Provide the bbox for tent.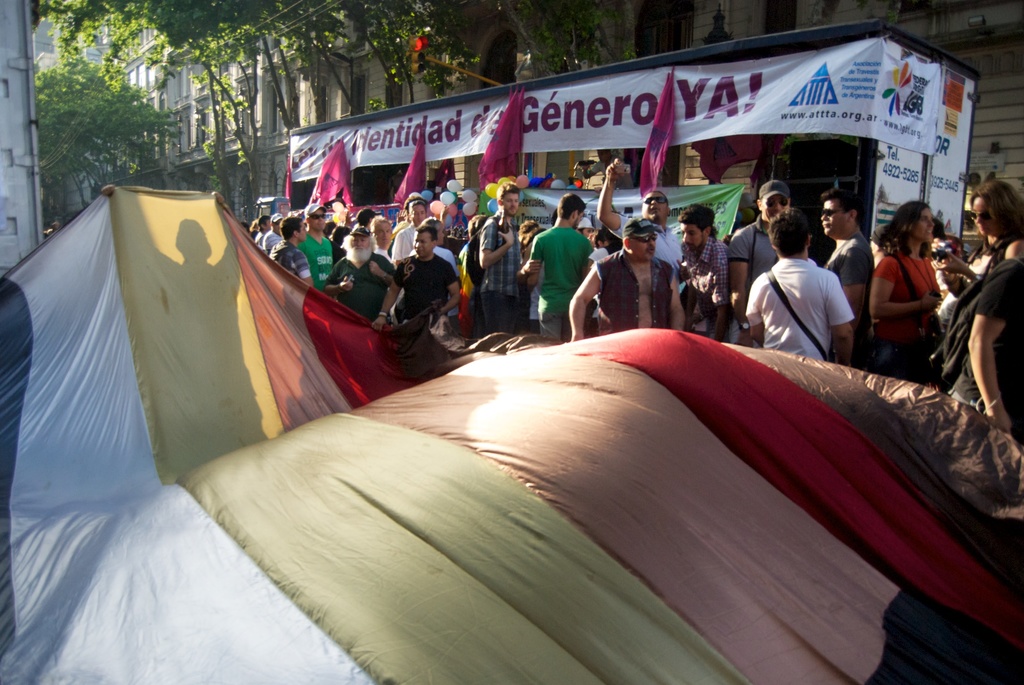
24, 192, 1021, 655.
